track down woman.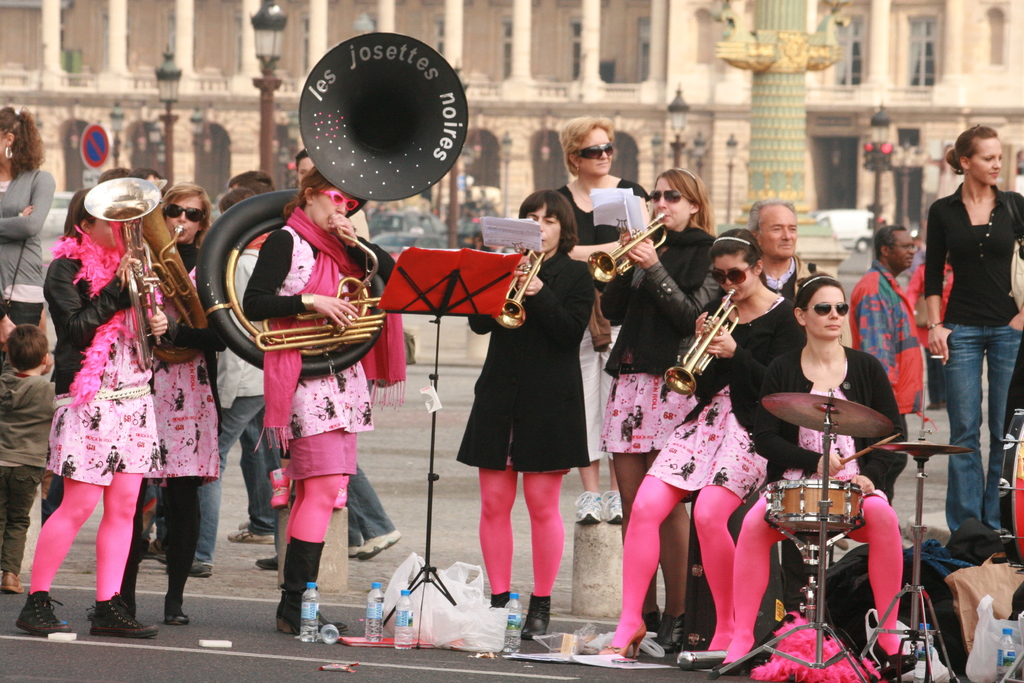
Tracked to 241 163 378 636.
